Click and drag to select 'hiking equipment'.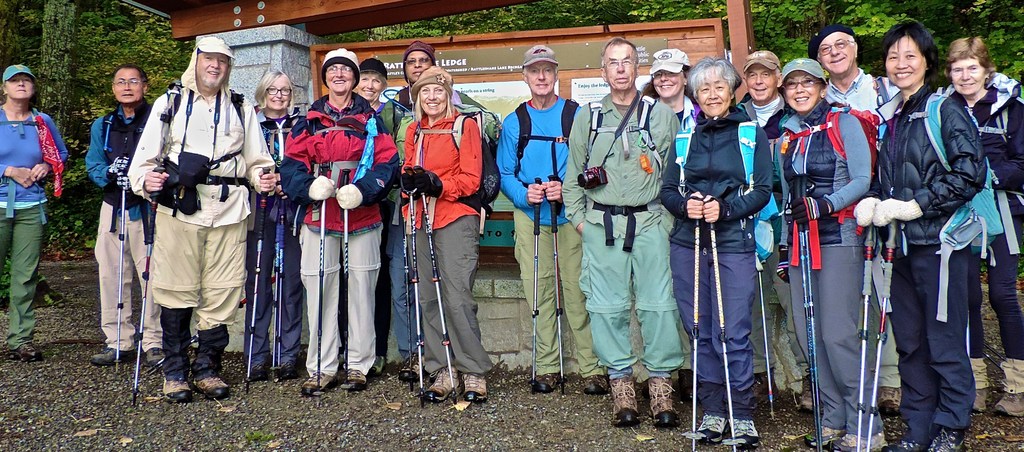
Selection: 334, 183, 363, 209.
